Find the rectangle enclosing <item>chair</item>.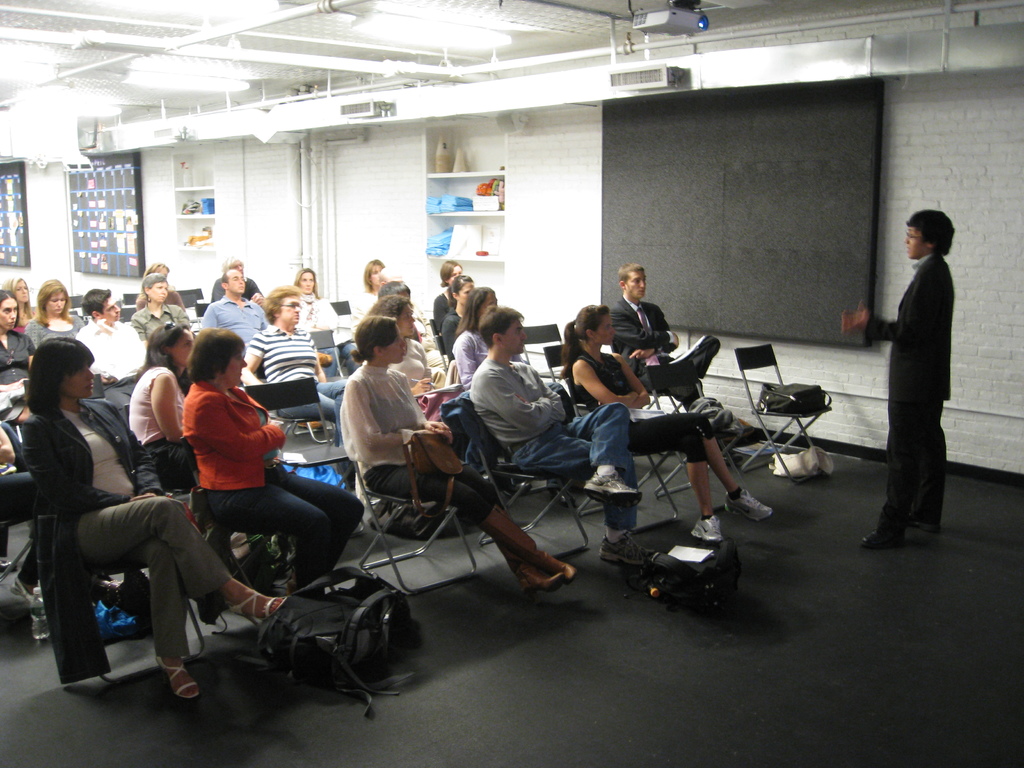
[x1=545, y1=342, x2=567, y2=383].
